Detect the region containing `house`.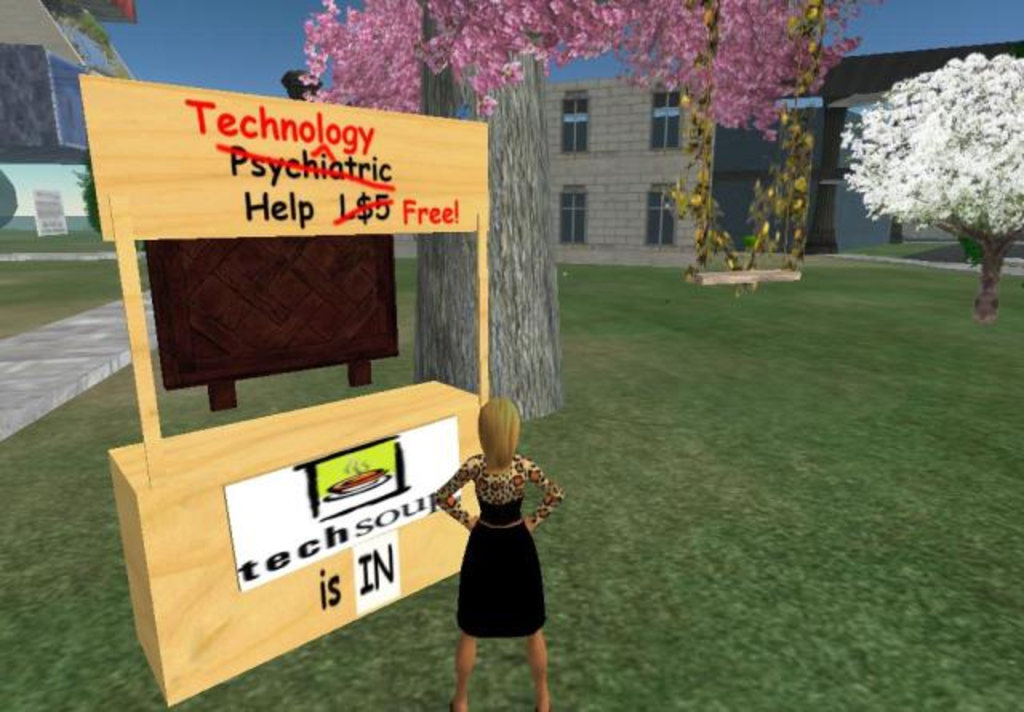
x1=810, y1=26, x2=1023, y2=296.
